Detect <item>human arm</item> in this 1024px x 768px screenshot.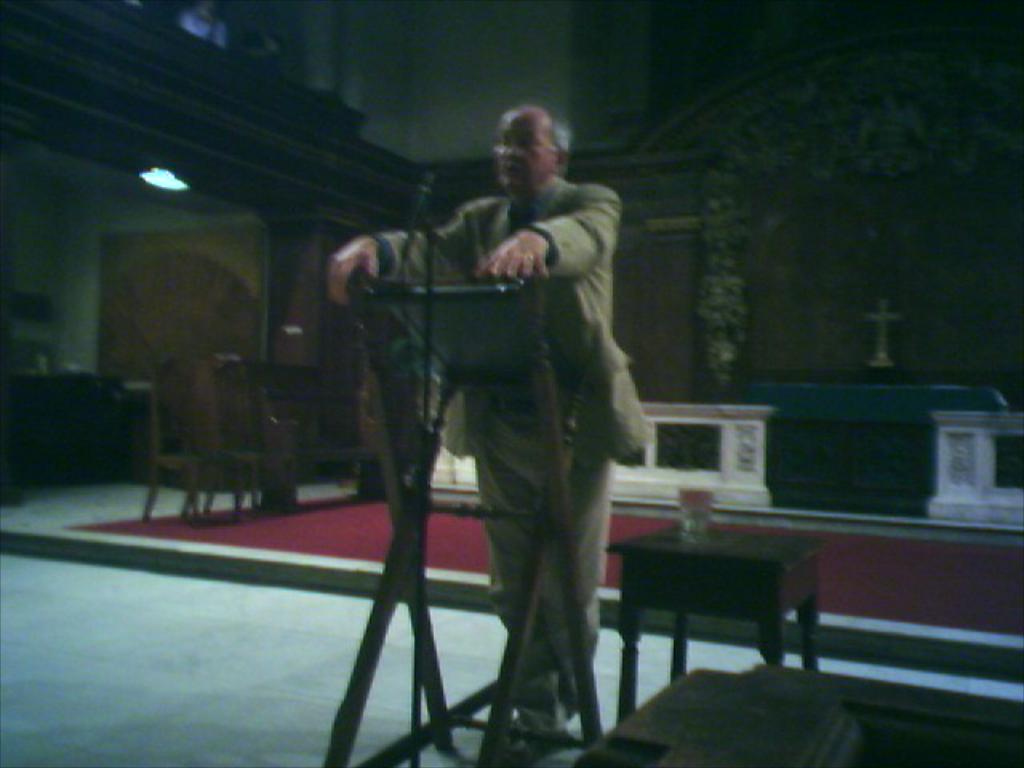
Detection: <region>320, 200, 474, 301</region>.
